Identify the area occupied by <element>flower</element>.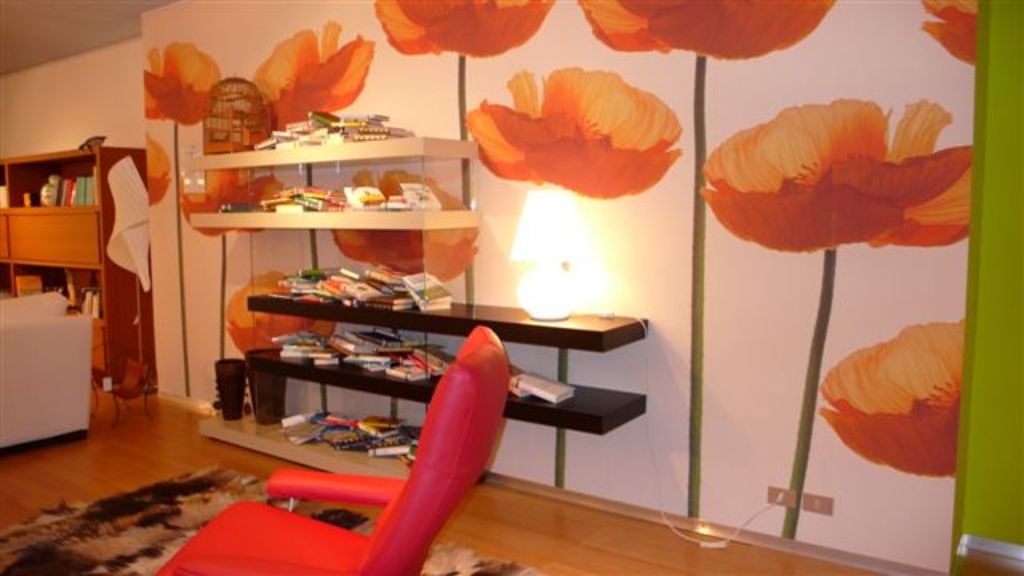
Area: pyautogui.locateOnScreen(570, 0, 850, 64).
